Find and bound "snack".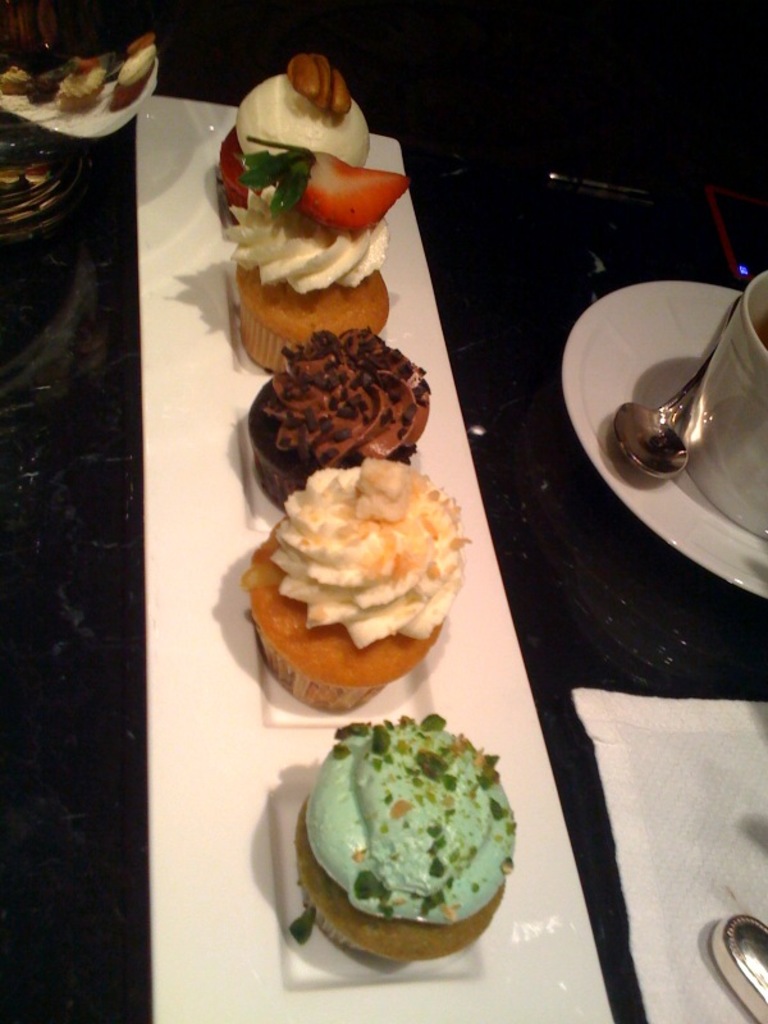
Bound: (54,46,111,109).
